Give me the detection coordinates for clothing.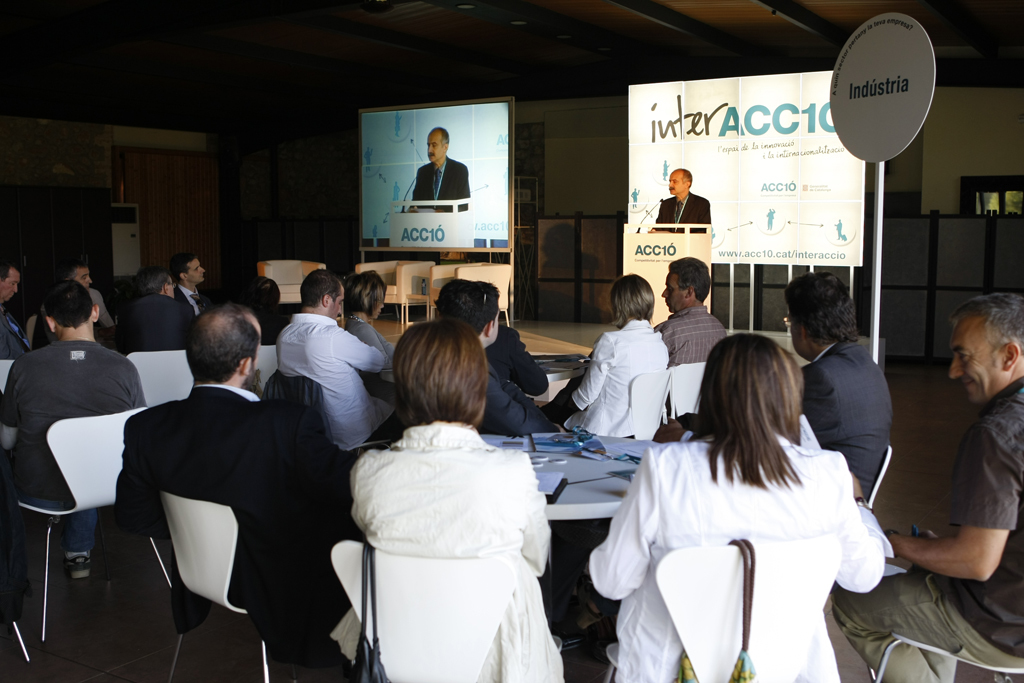
bbox=(586, 429, 883, 682).
